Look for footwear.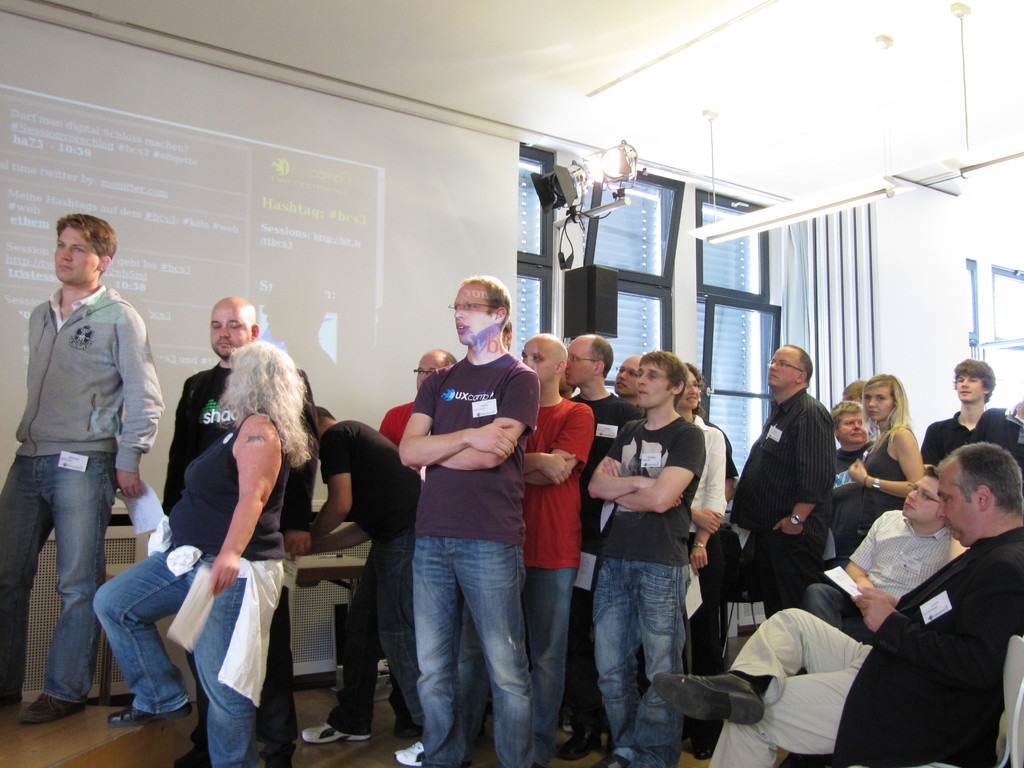
Found: {"x1": 0, "y1": 685, "x2": 22, "y2": 712}.
